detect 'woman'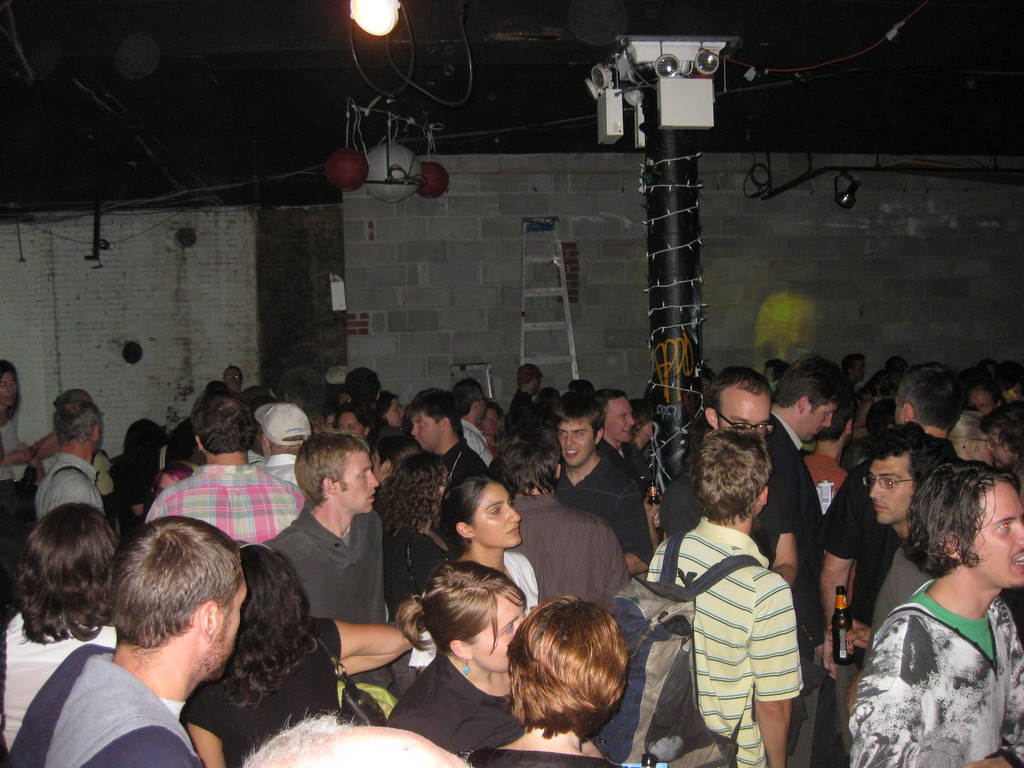
left=0, top=495, right=131, bottom=764
